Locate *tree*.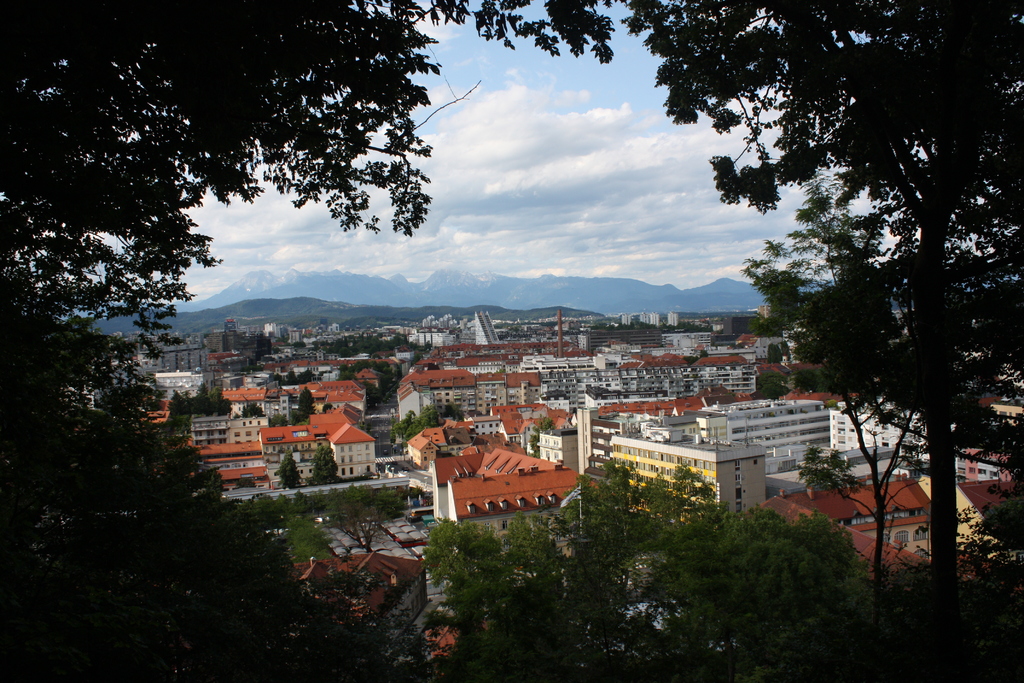
Bounding box: Rect(26, 31, 413, 521).
